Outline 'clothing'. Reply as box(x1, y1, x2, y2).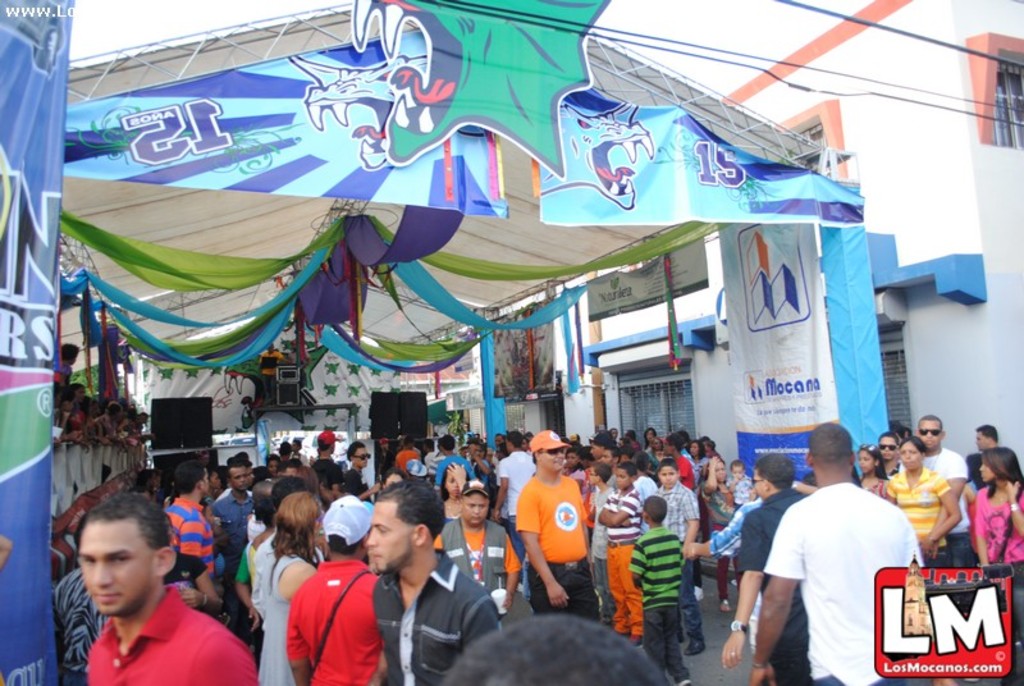
box(86, 593, 255, 683).
